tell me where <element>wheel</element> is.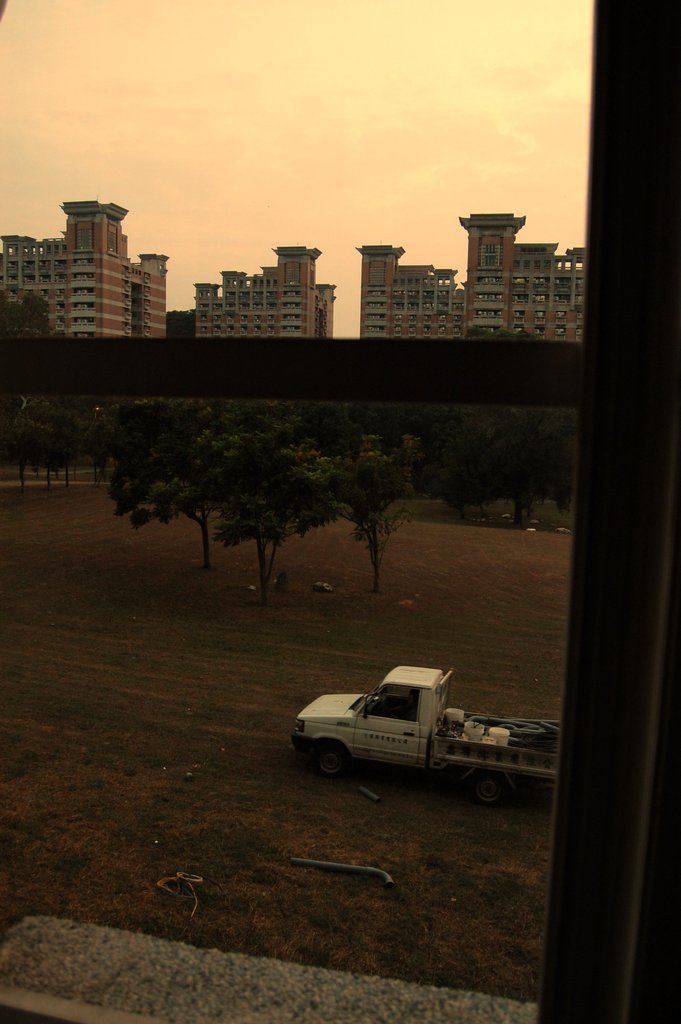
<element>wheel</element> is at <region>472, 772, 505, 805</region>.
